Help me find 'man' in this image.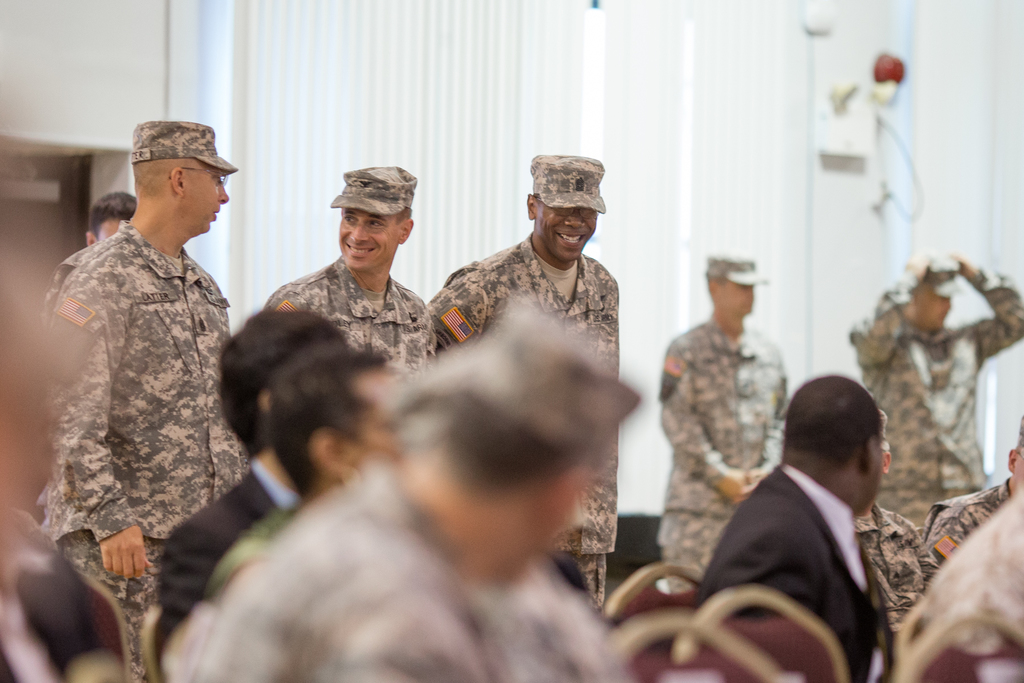
Found it: bbox=(660, 248, 792, 583).
